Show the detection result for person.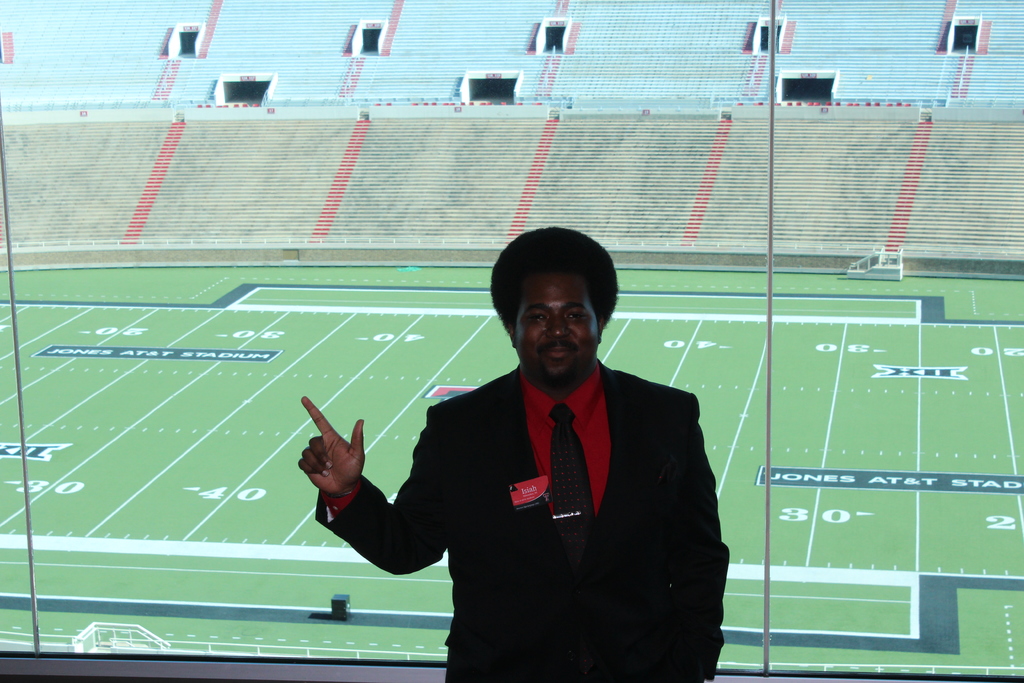
296,206,717,661.
